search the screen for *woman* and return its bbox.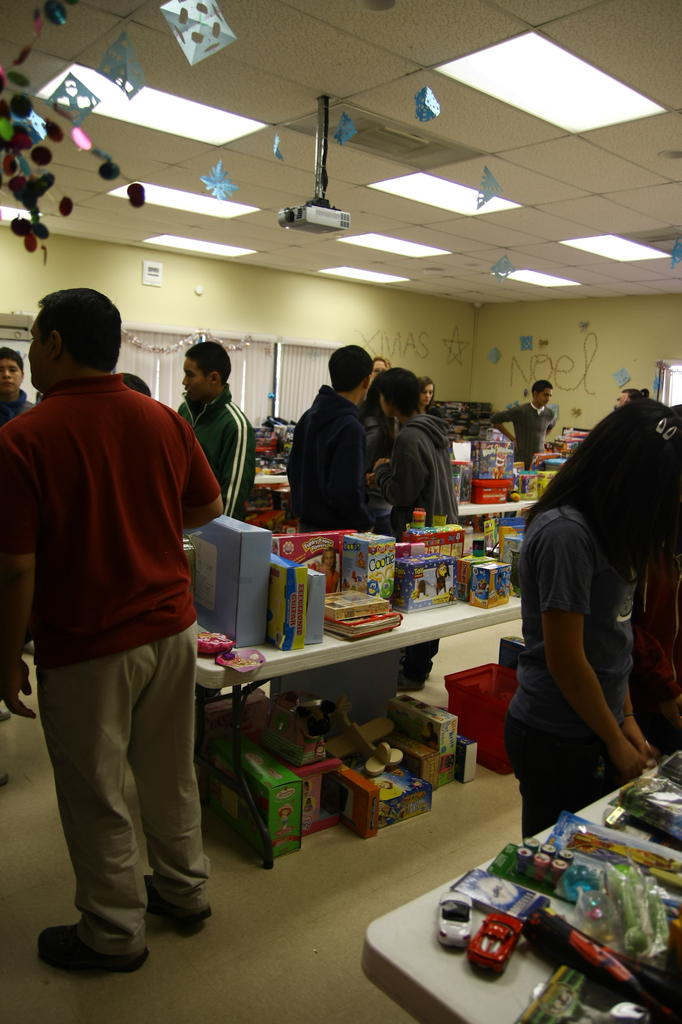
Found: rect(369, 358, 446, 698).
